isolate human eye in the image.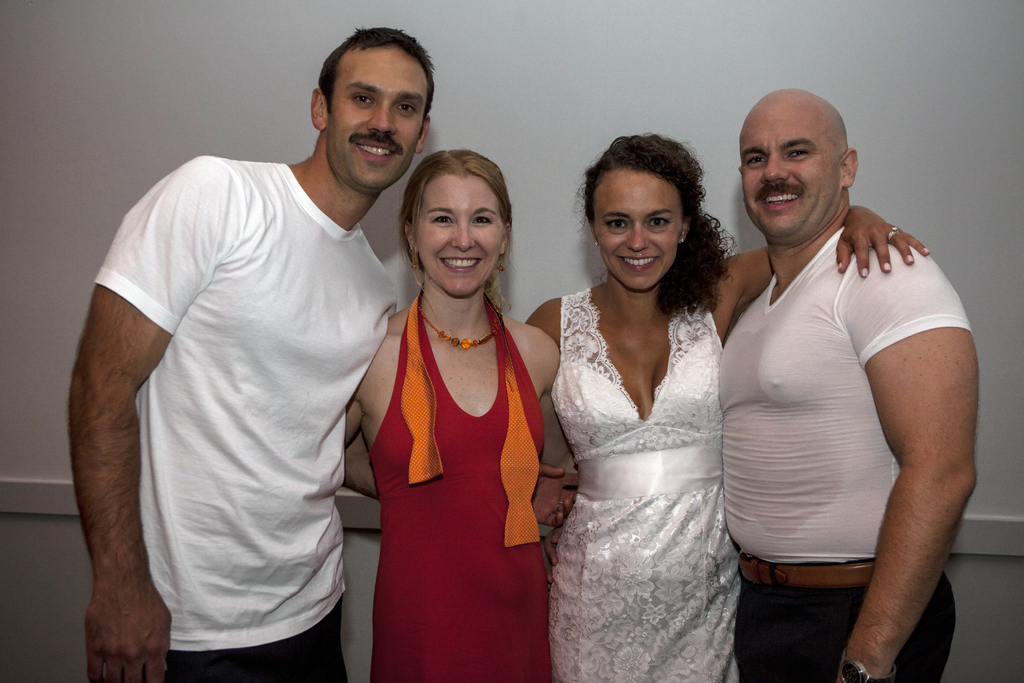
Isolated region: <box>348,92,376,111</box>.
